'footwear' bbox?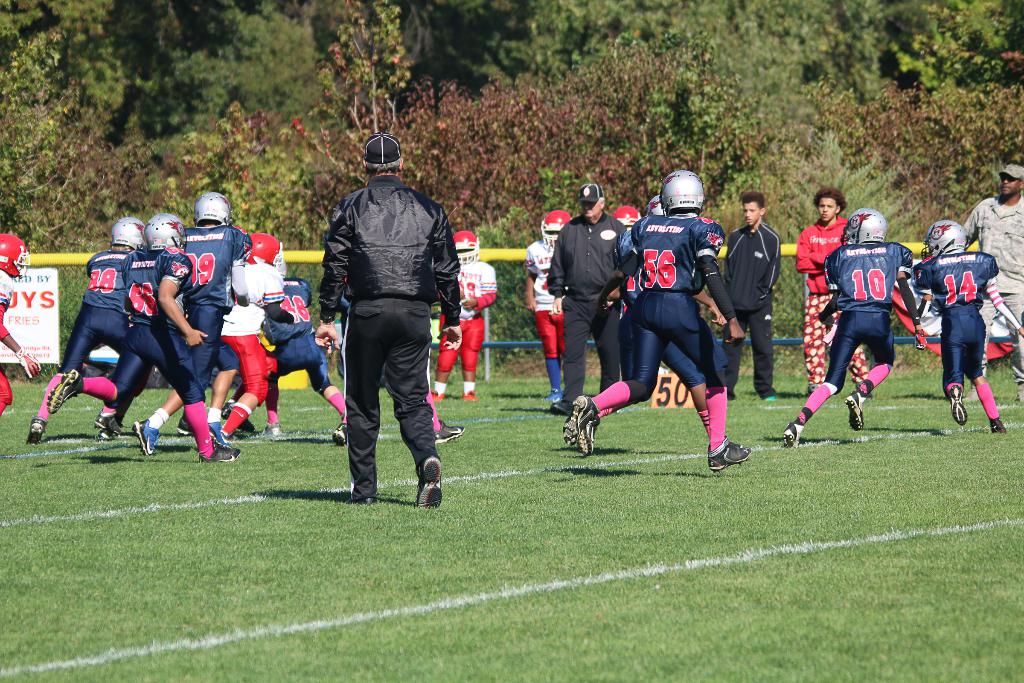
{"left": 577, "top": 413, "right": 600, "bottom": 458}
